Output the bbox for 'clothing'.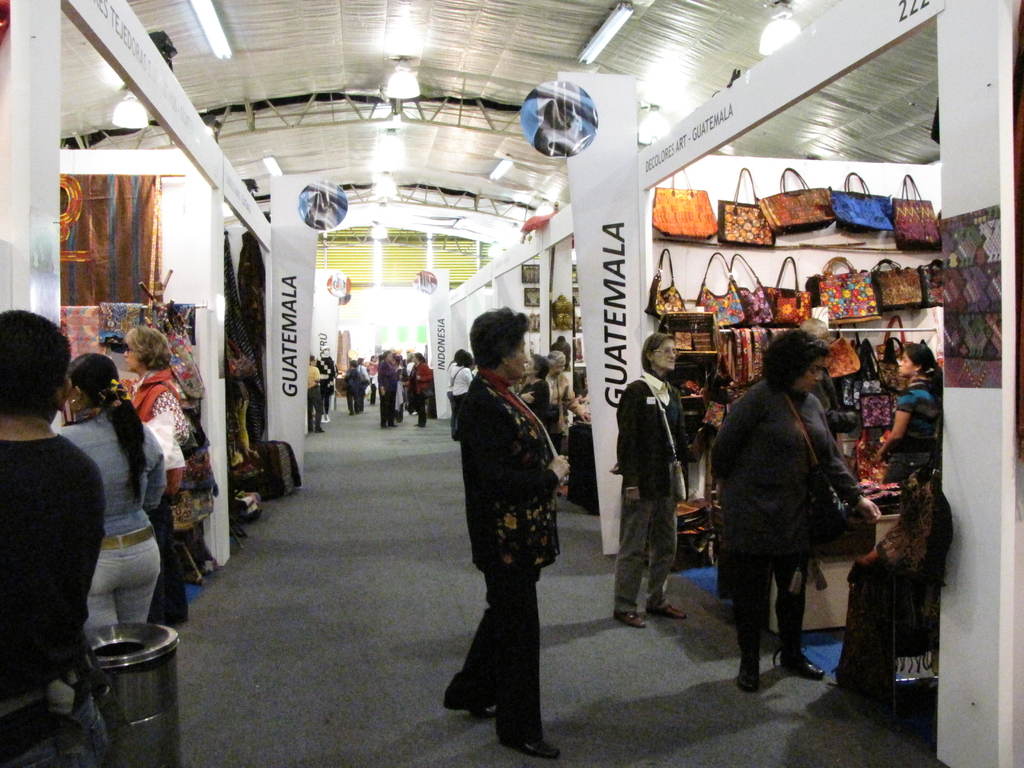
bbox=(0, 436, 143, 767).
